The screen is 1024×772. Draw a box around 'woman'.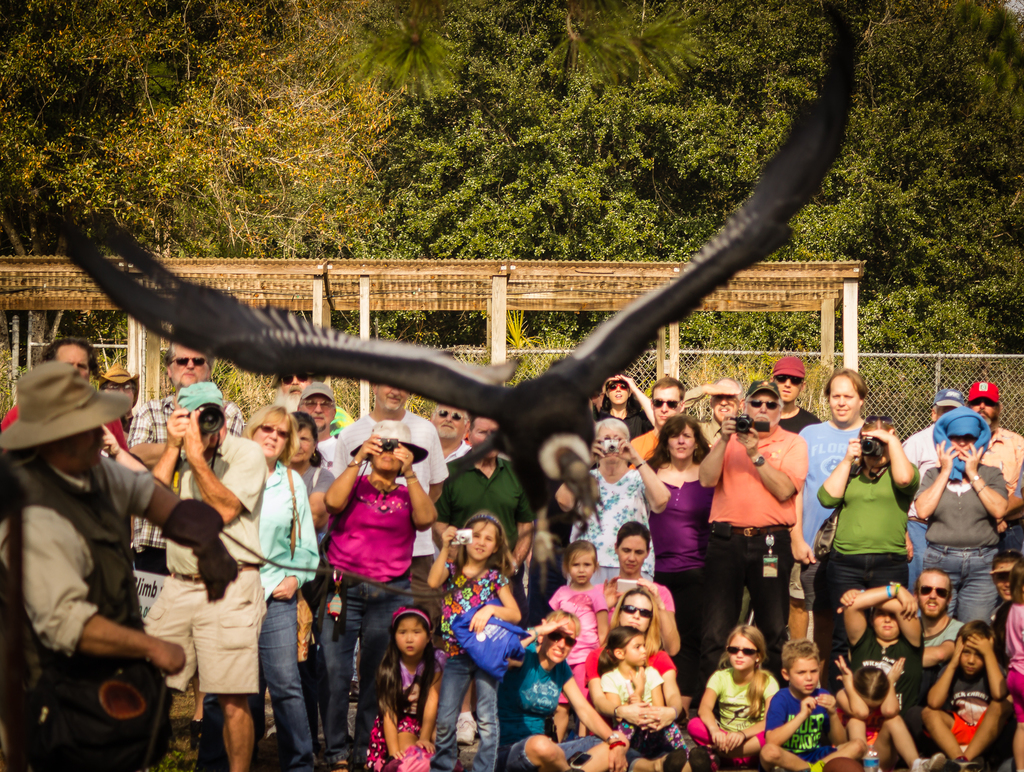
{"x1": 322, "y1": 412, "x2": 435, "y2": 771}.
